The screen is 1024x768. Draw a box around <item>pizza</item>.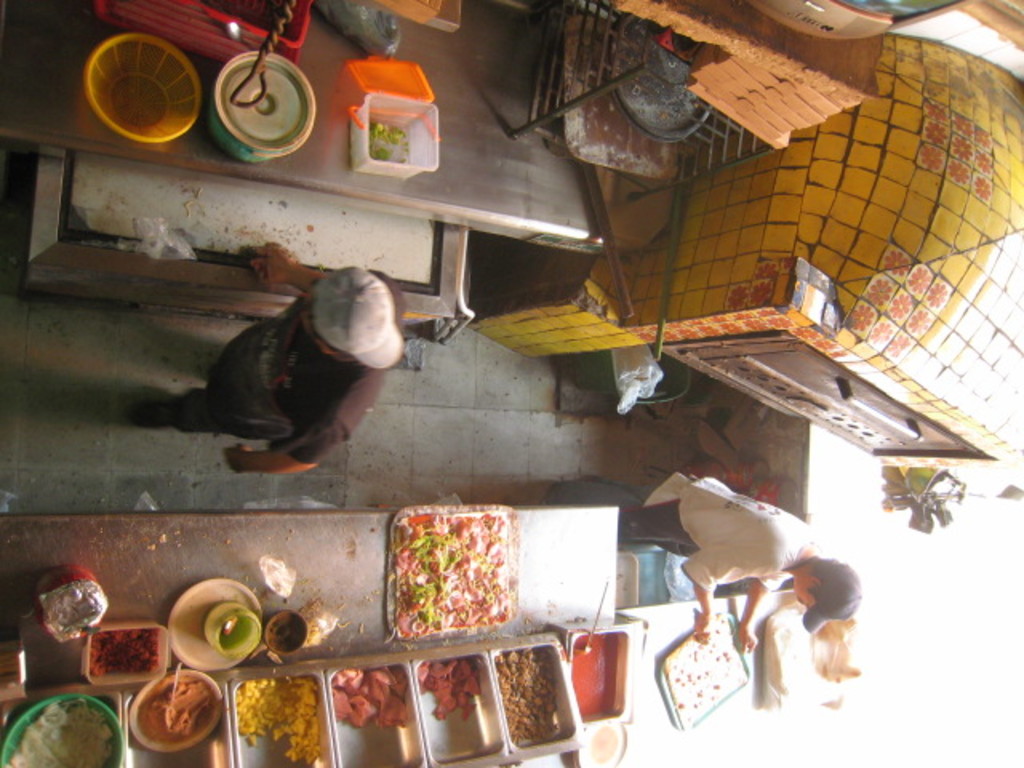
Rect(373, 526, 520, 666).
